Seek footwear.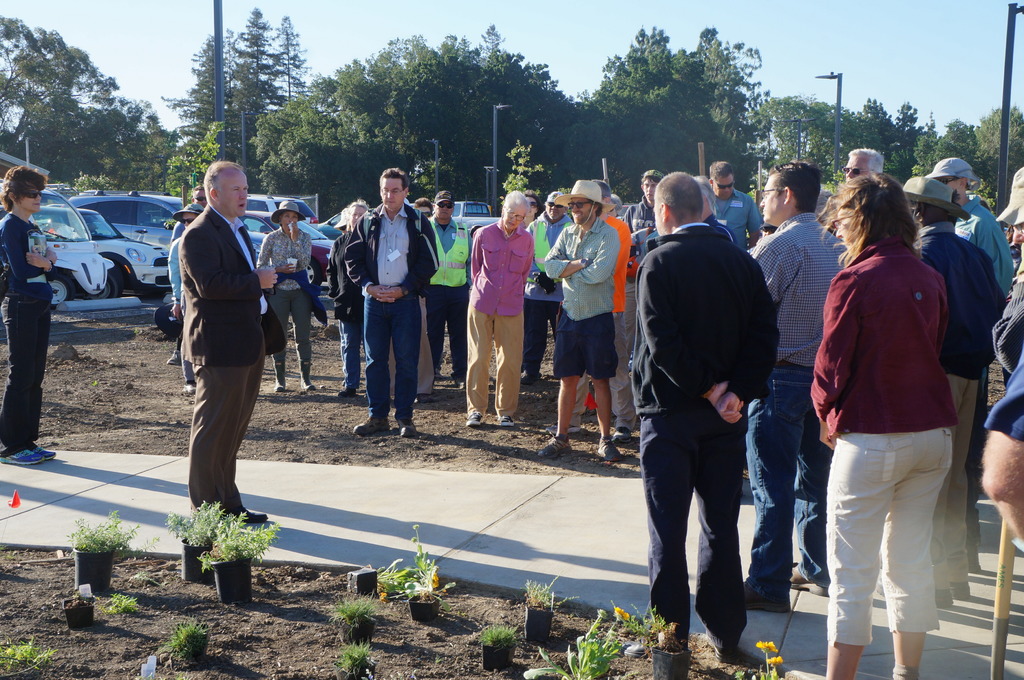
<box>610,426,632,445</box>.
